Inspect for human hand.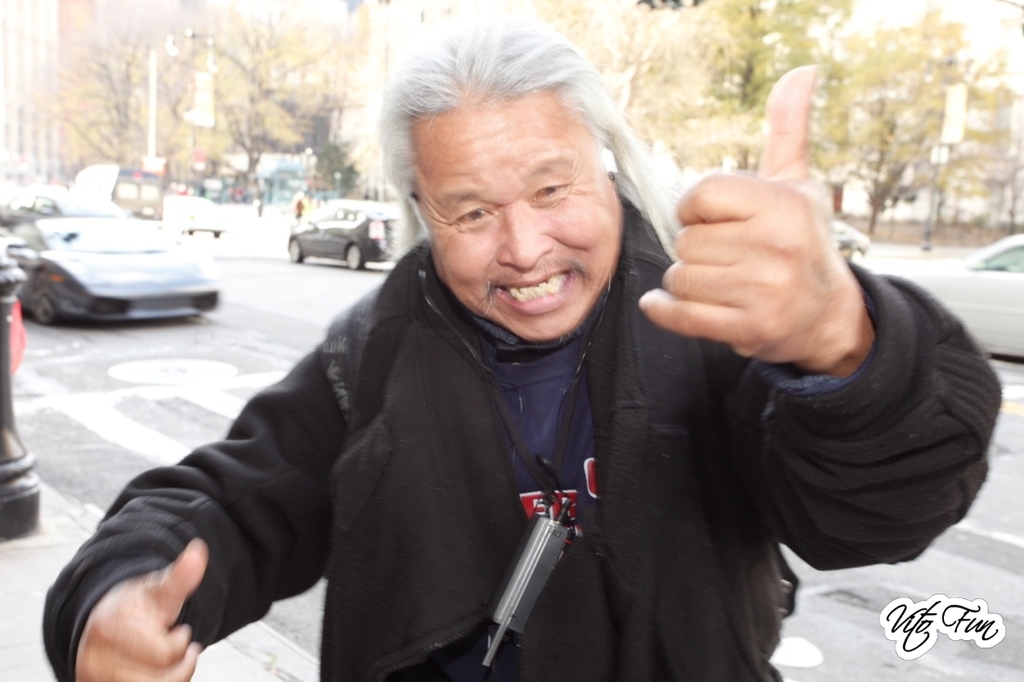
Inspection: left=69, top=532, right=216, bottom=681.
